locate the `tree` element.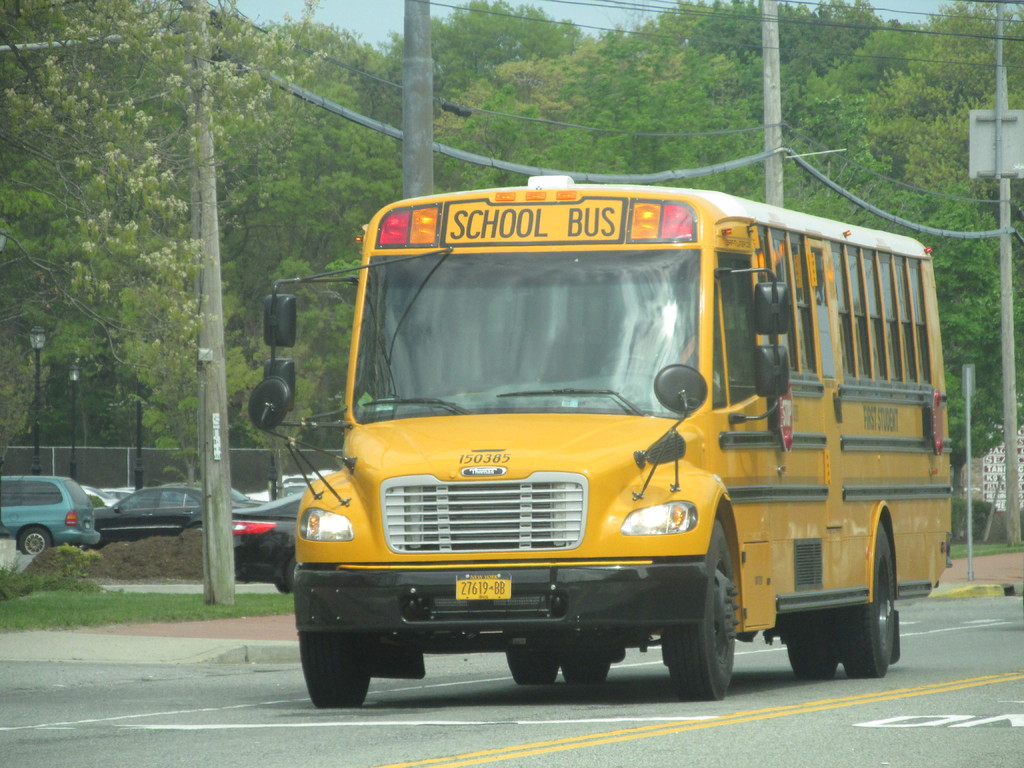
Element bbox: {"left": 254, "top": 110, "right": 403, "bottom": 280}.
